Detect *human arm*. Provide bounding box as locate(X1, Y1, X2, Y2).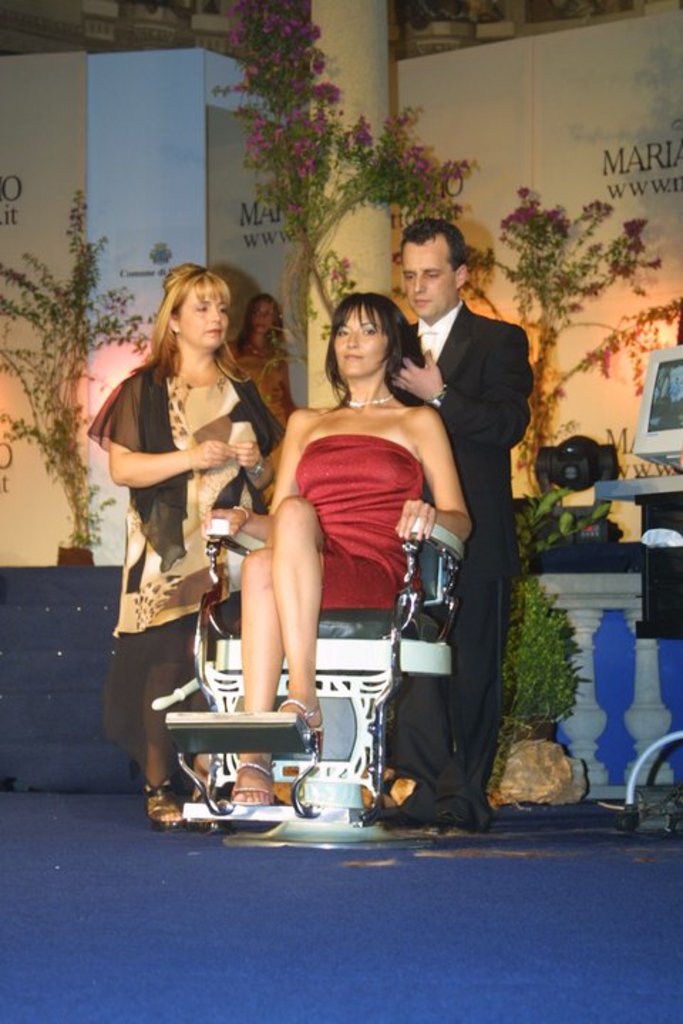
locate(198, 411, 299, 543).
